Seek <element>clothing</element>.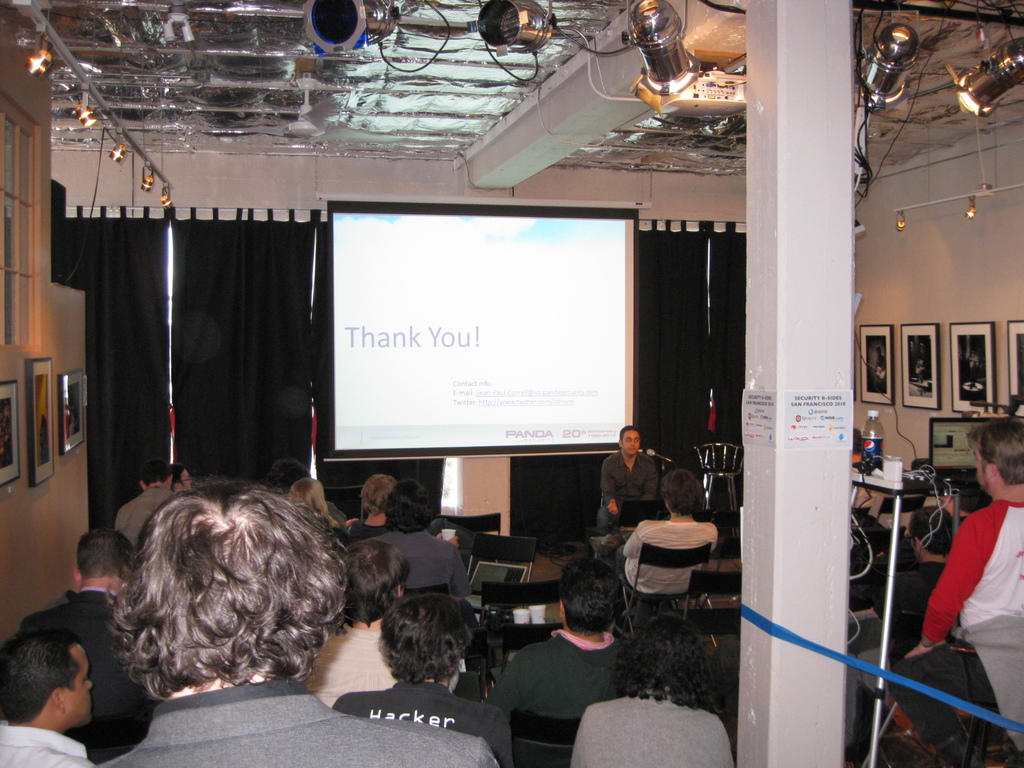
[x1=111, y1=687, x2=495, y2=767].
